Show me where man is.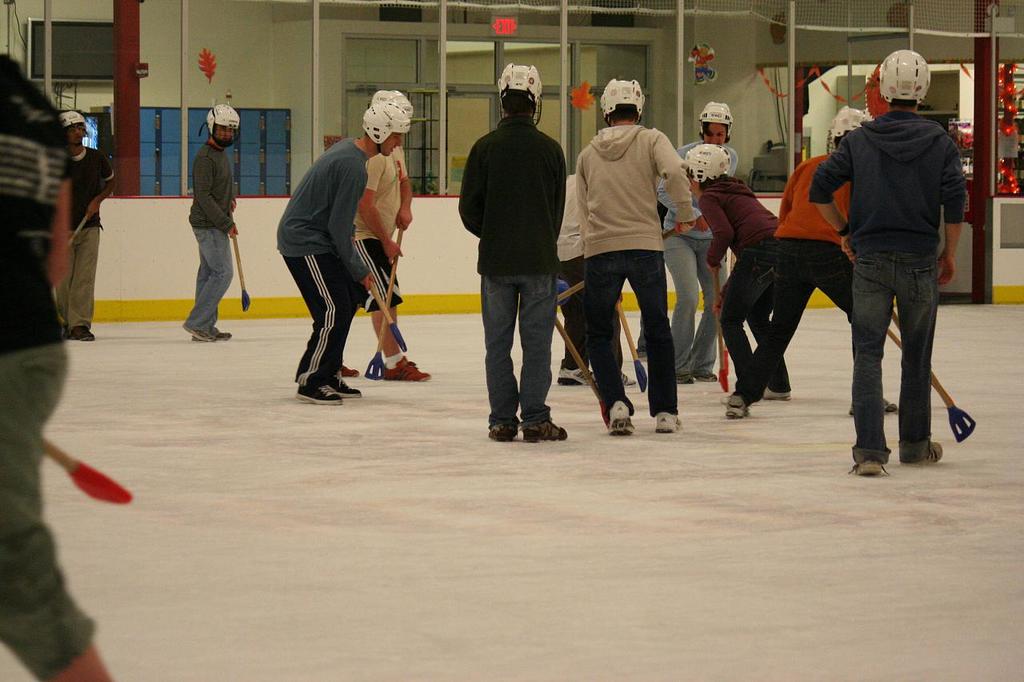
man is at 698/100/910/431.
